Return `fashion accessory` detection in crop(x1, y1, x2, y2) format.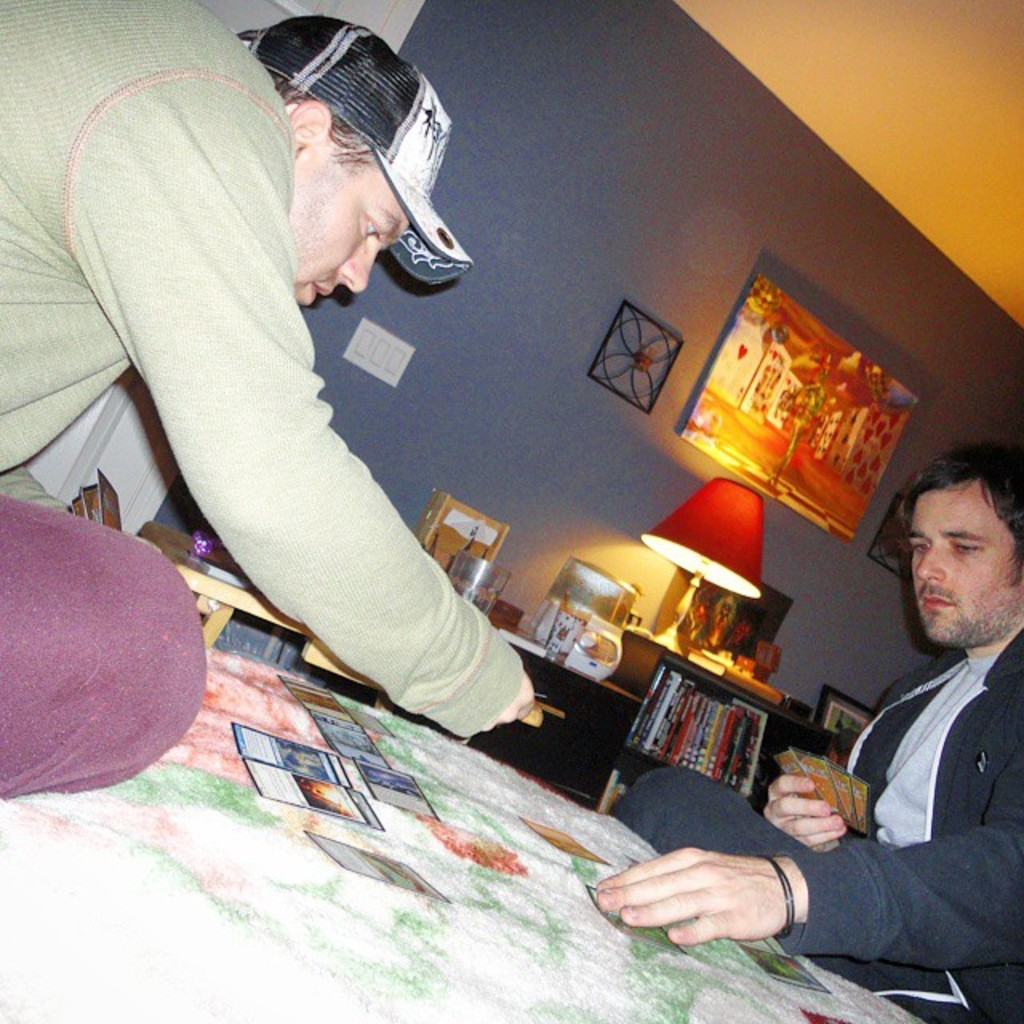
crop(235, 6, 478, 283).
